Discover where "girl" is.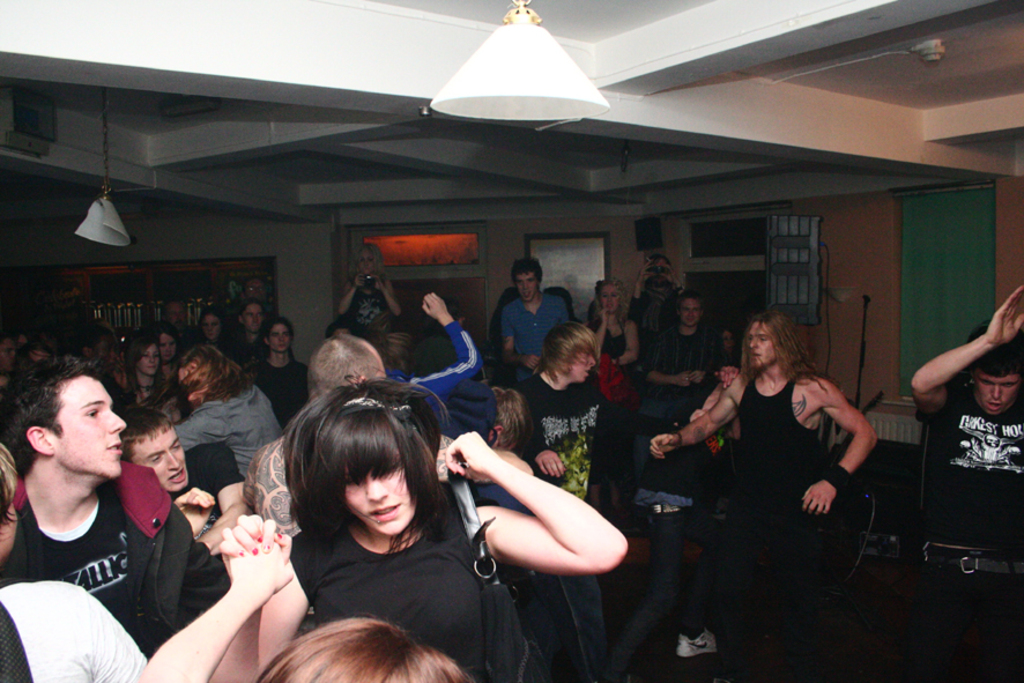
Discovered at [x1=185, y1=302, x2=239, y2=371].
